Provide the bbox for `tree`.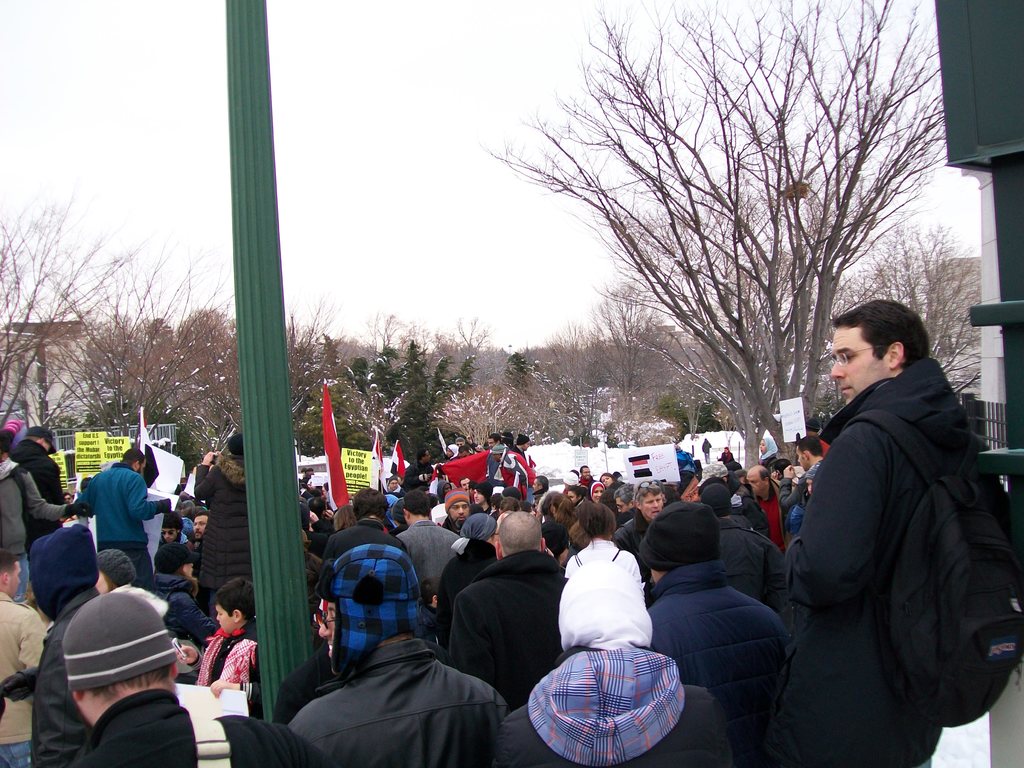
589/312/682/416.
